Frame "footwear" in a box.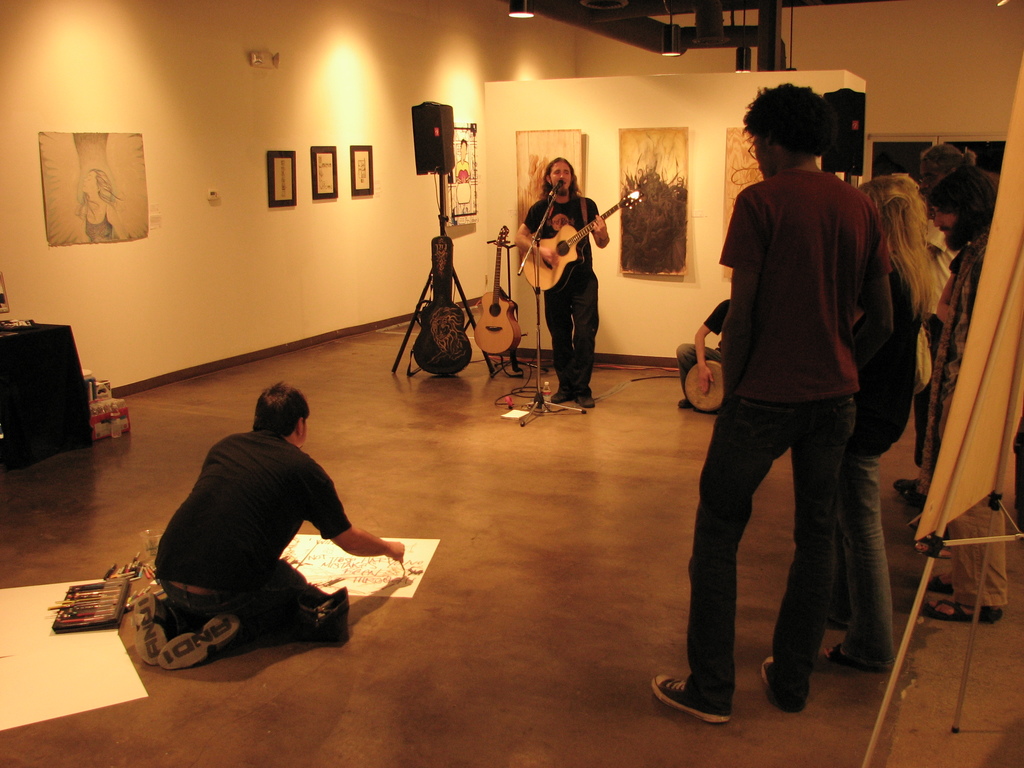
925/598/1001/624.
